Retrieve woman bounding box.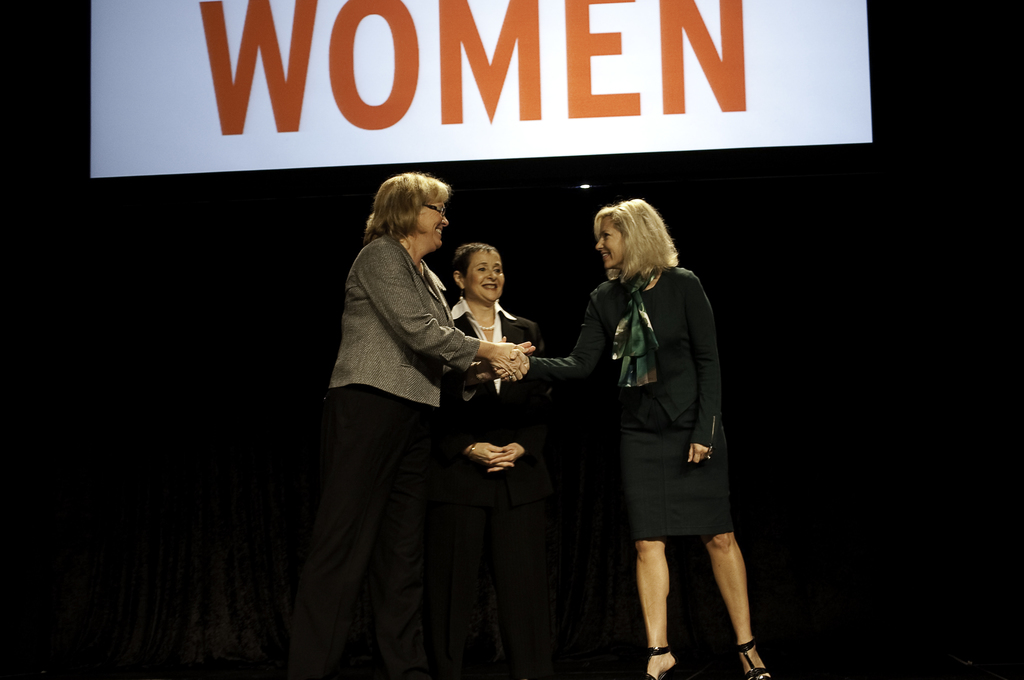
Bounding box: rect(506, 201, 779, 679).
